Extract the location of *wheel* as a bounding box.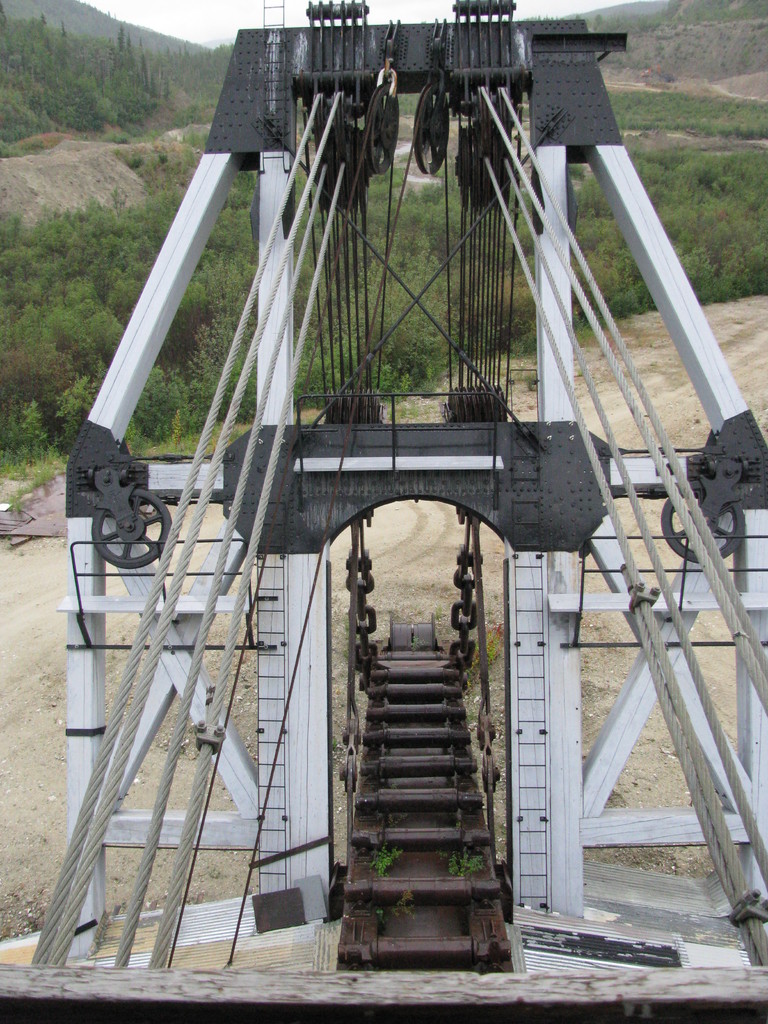
Rect(88, 489, 176, 572).
